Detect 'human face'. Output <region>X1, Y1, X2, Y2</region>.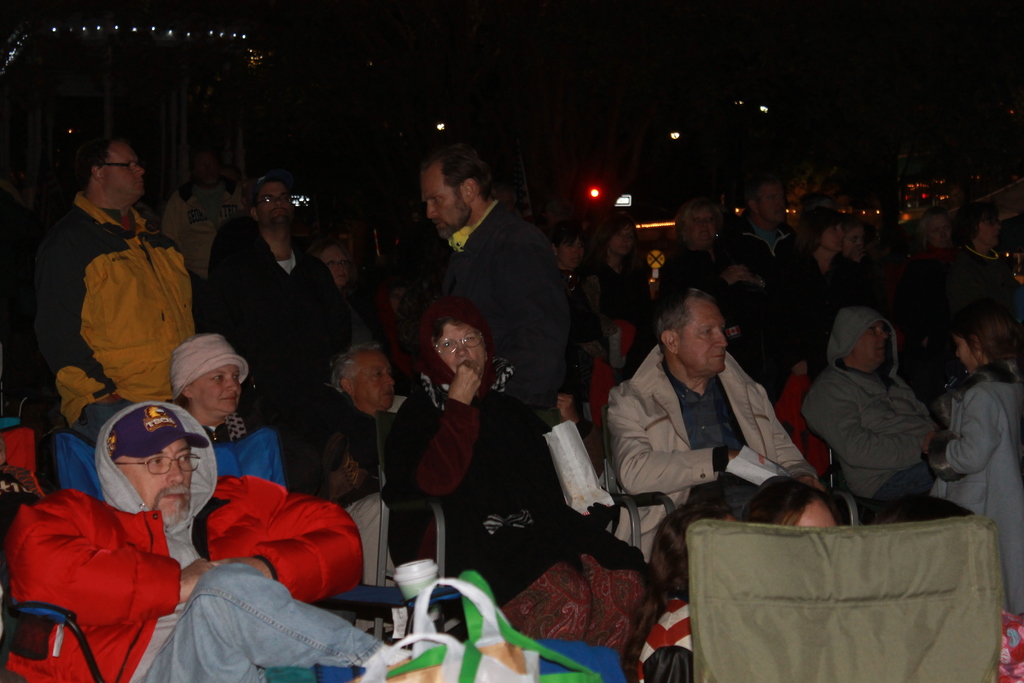
<region>429, 319, 486, 373</region>.
